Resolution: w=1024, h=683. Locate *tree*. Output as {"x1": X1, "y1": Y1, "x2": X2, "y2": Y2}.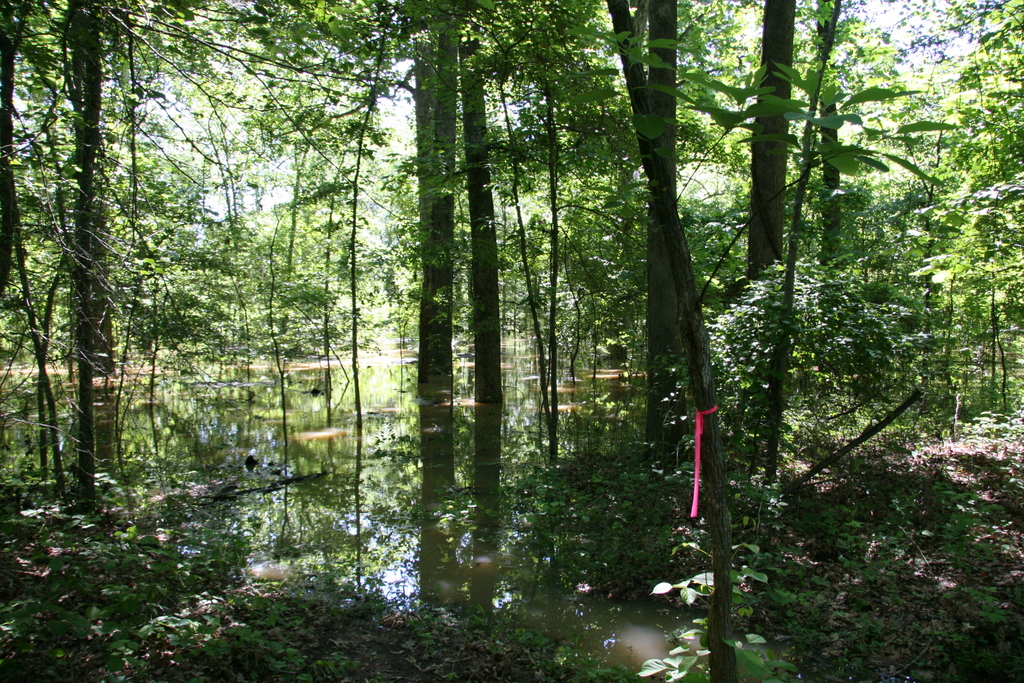
{"x1": 35, "y1": 62, "x2": 361, "y2": 525}.
